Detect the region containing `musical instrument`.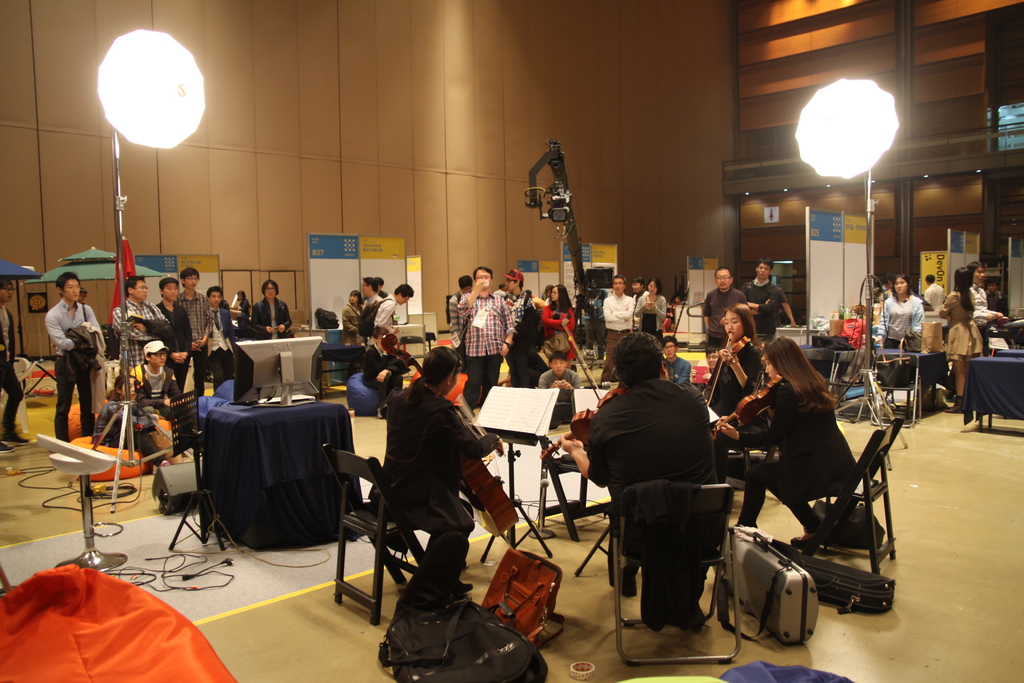
<bbox>711, 371, 788, 437</bbox>.
